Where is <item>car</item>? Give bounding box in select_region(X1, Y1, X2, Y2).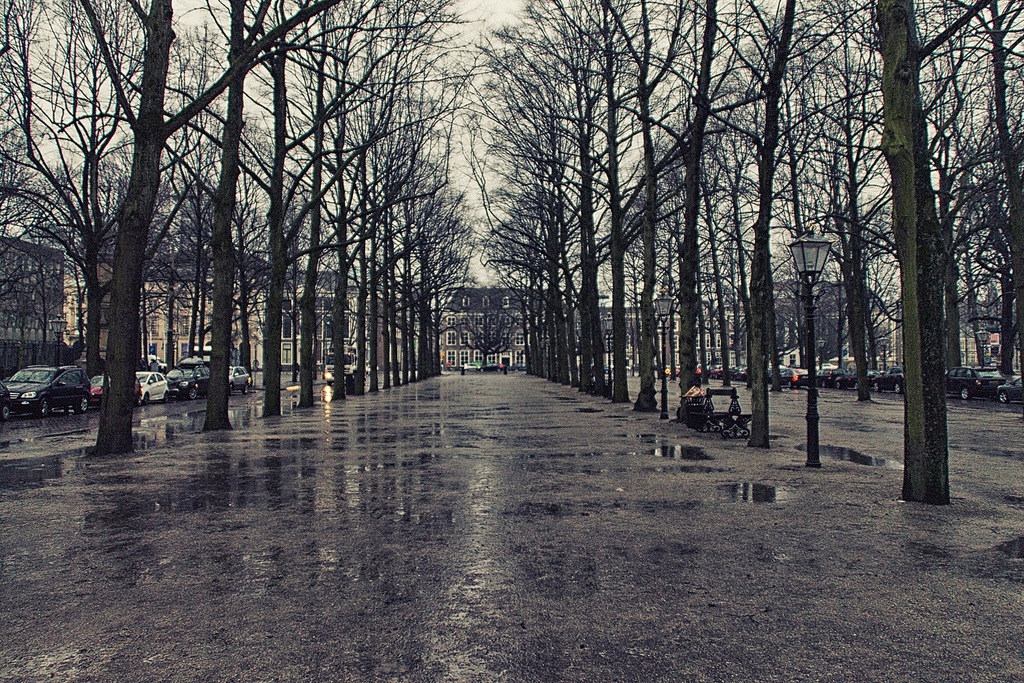
select_region(136, 371, 169, 402).
